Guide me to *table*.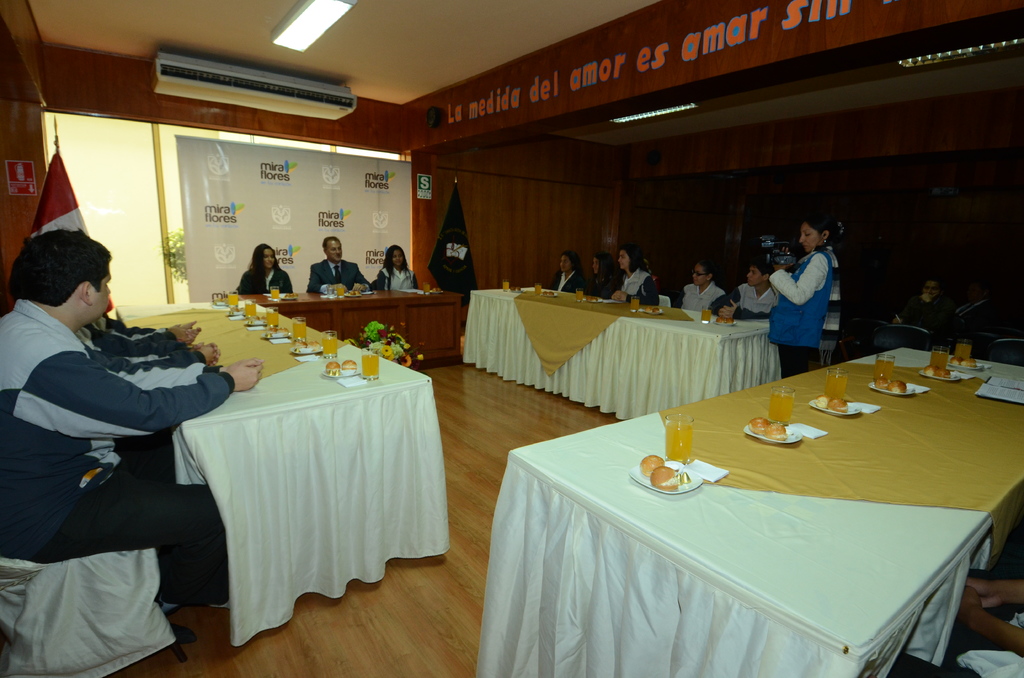
Guidance: {"left": 115, "top": 300, "right": 452, "bottom": 647}.
